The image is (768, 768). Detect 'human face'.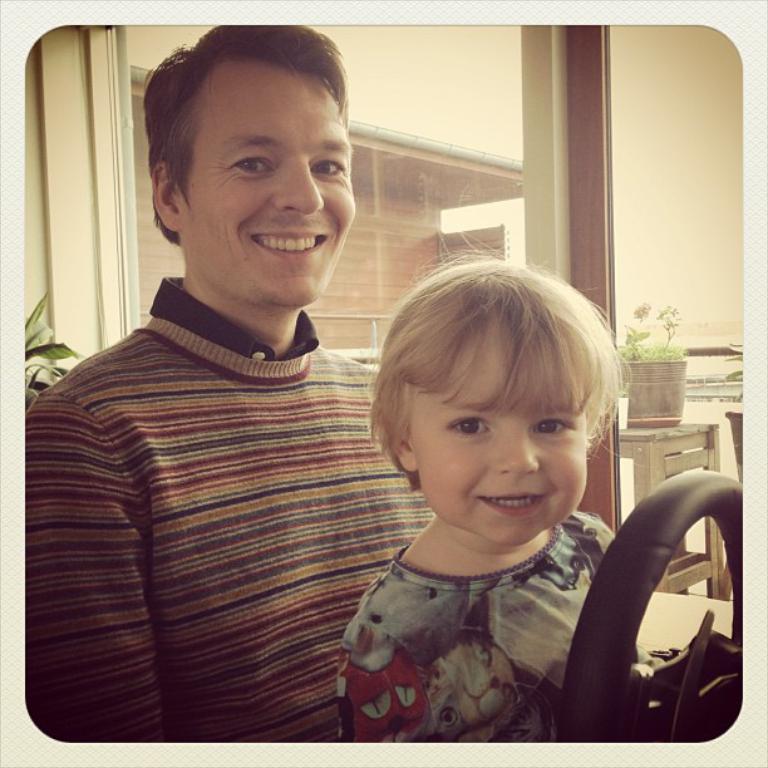
Detection: 176, 55, 354, 307.
